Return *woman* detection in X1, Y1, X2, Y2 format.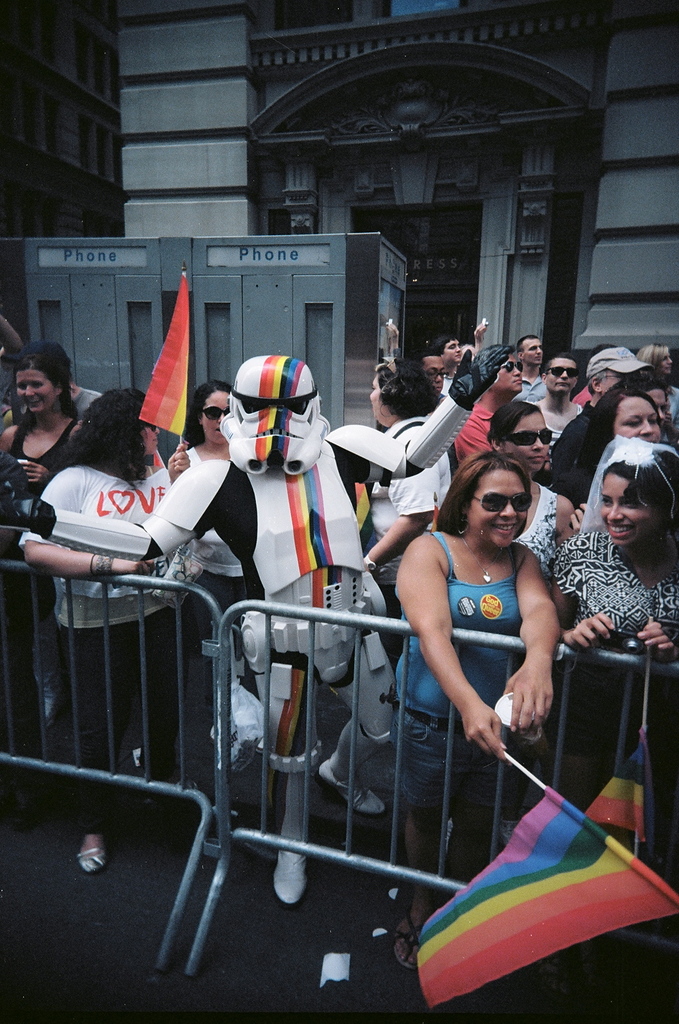
385, 454, 573, 964.
